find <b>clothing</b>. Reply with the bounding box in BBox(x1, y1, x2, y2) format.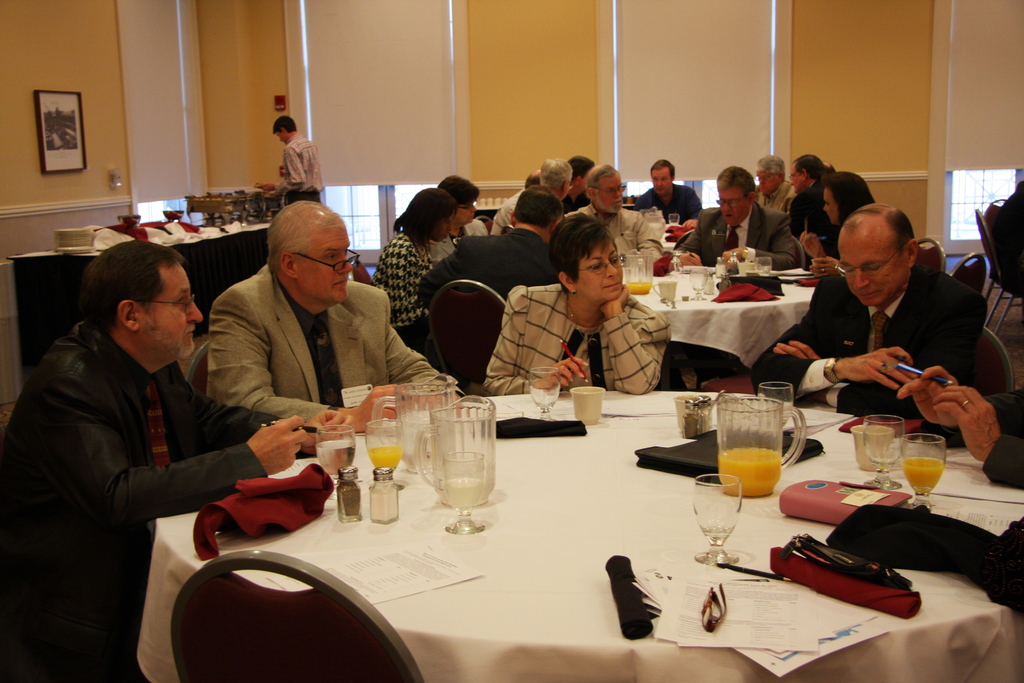
BBox(548, 202, 662, 259).
